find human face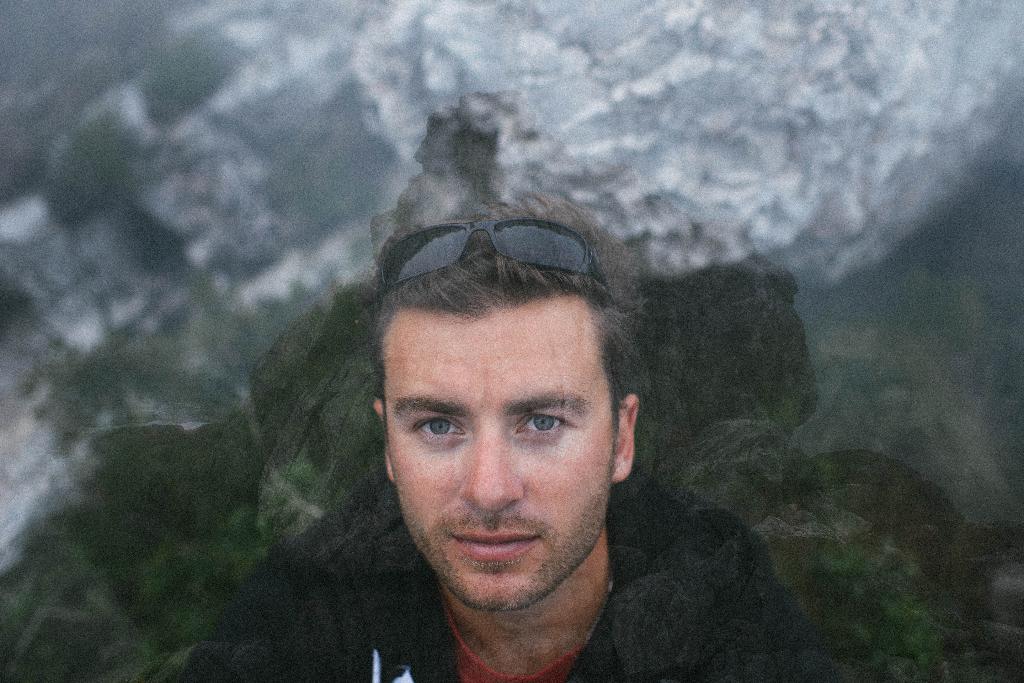
locate(387, 342, 609, 608)
